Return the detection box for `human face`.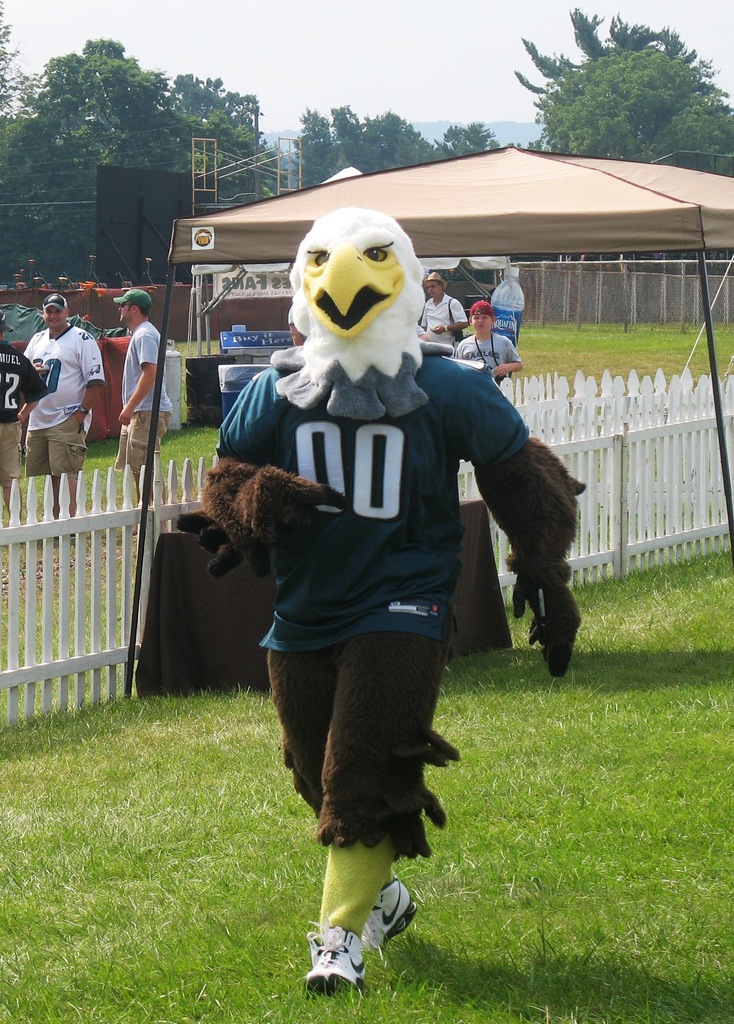
<bbox>40, 299, 66, 330</bbox>.
